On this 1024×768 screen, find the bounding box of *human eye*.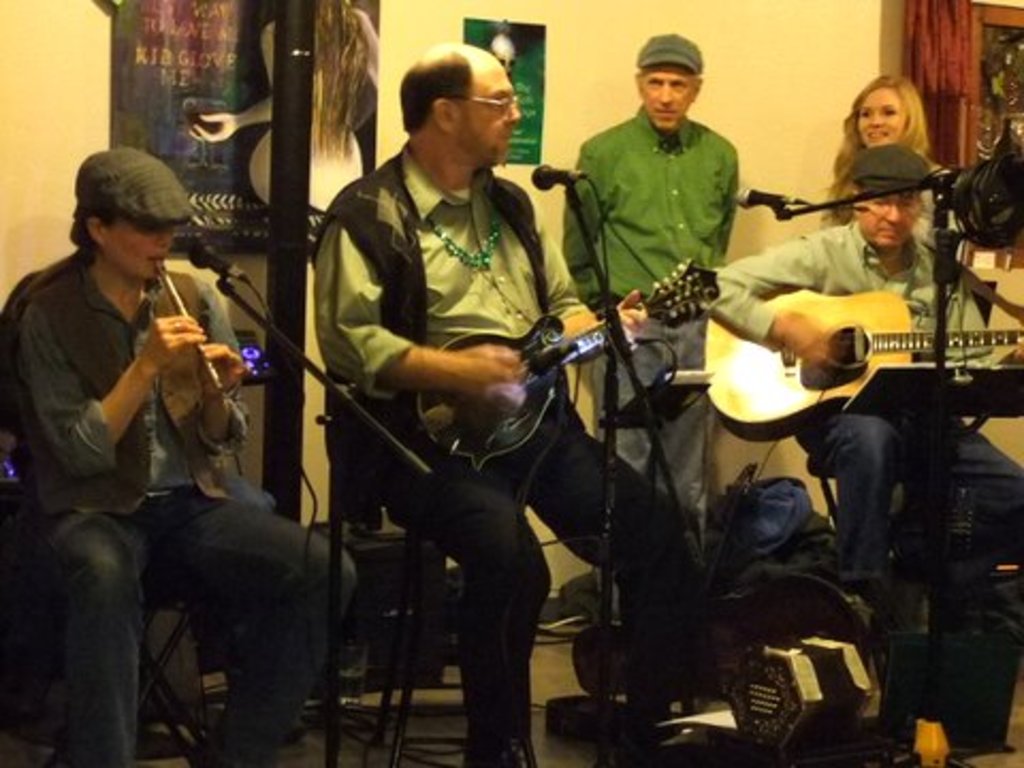
Bounding box: 670 70 691 87.
